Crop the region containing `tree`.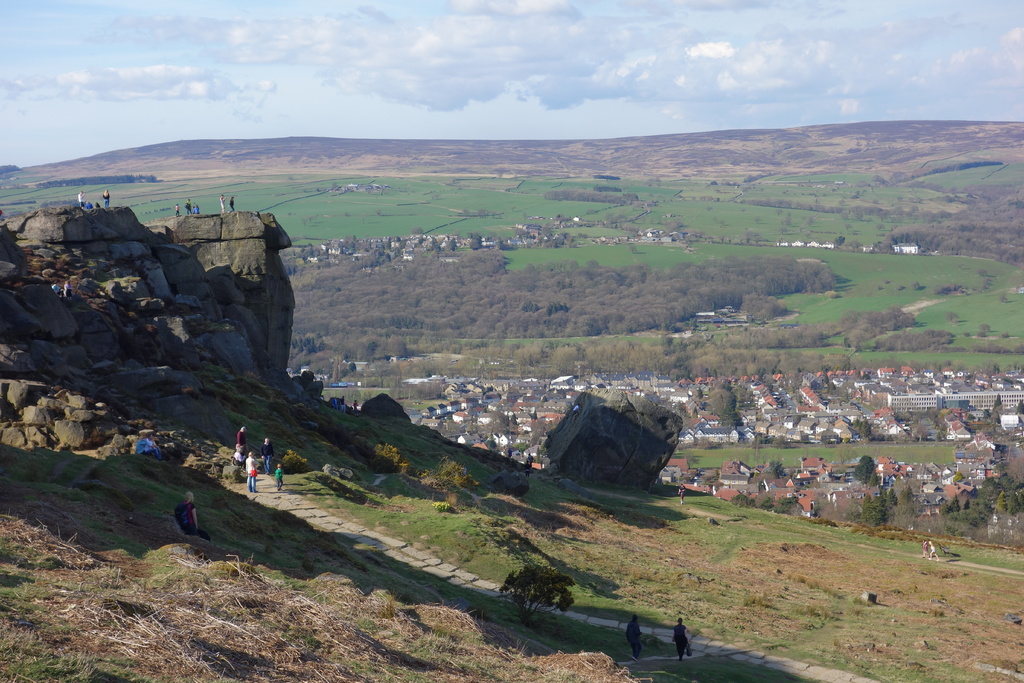
Crop region: 853/465/868/484.
